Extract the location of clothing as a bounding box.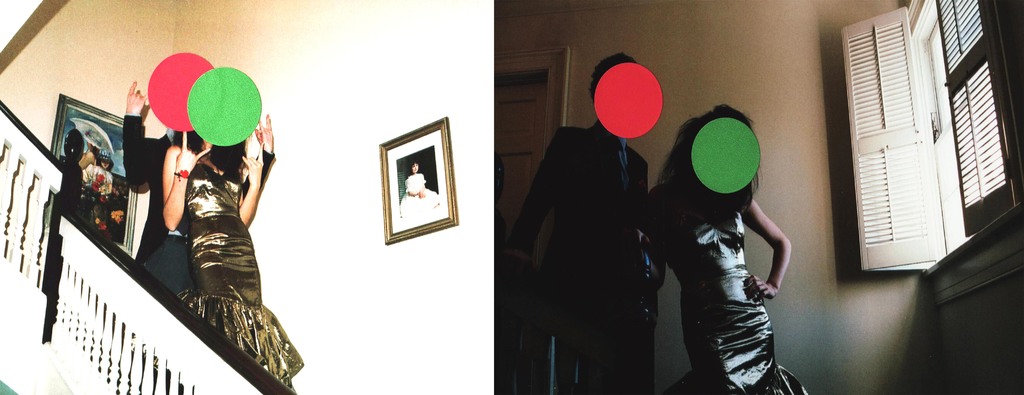
region(83, 162, 113, 216).
